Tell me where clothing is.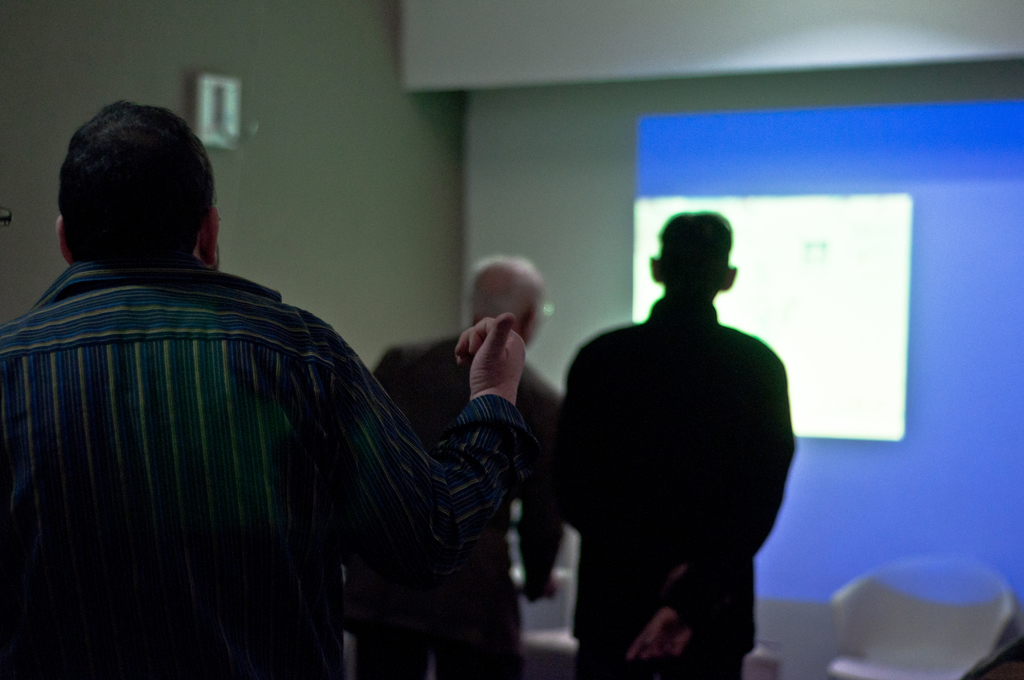
clothing is at 547/301/796/679.
